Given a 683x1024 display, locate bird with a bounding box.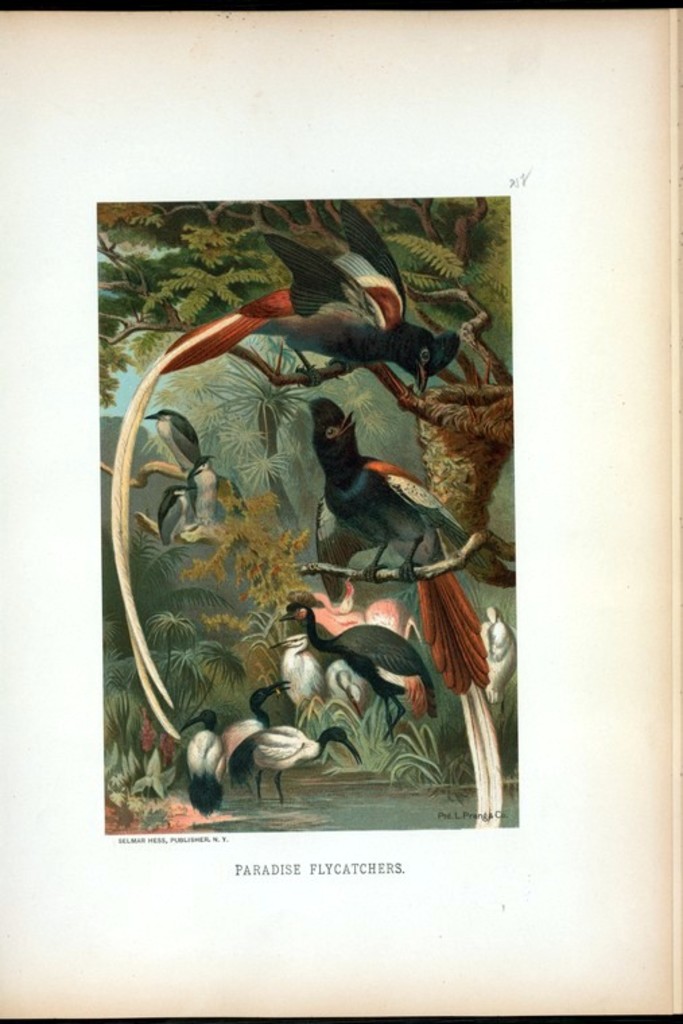
Located: left=129, top=402, right=216, bottom=481.
